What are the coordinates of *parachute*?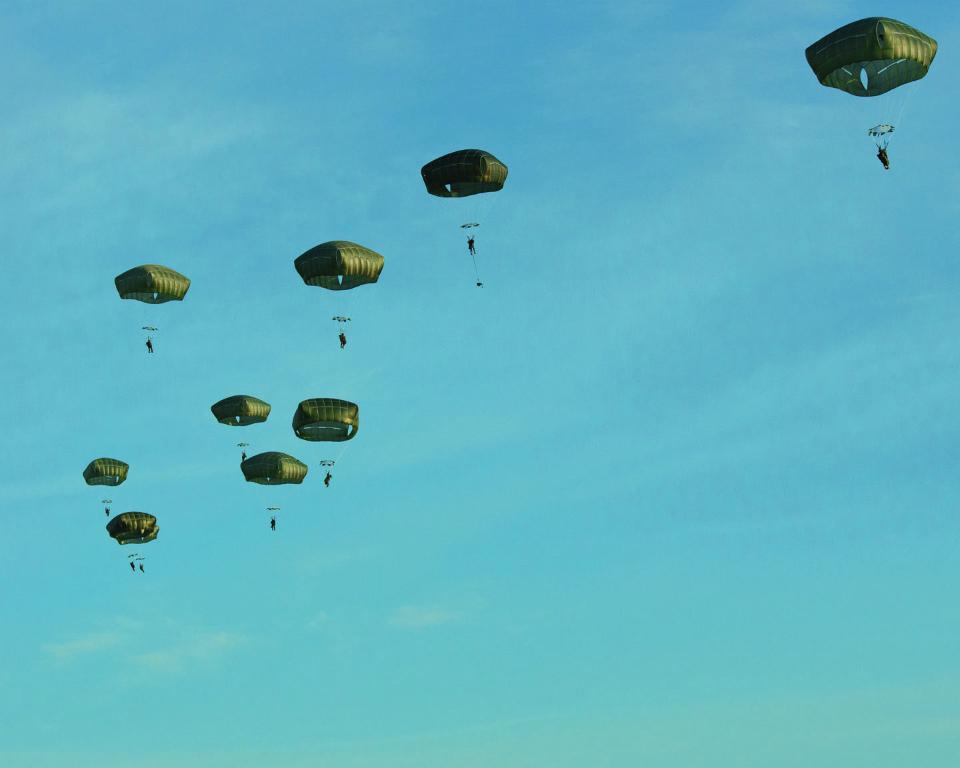
x1=82 y1=457 x2=129 y2=509.
